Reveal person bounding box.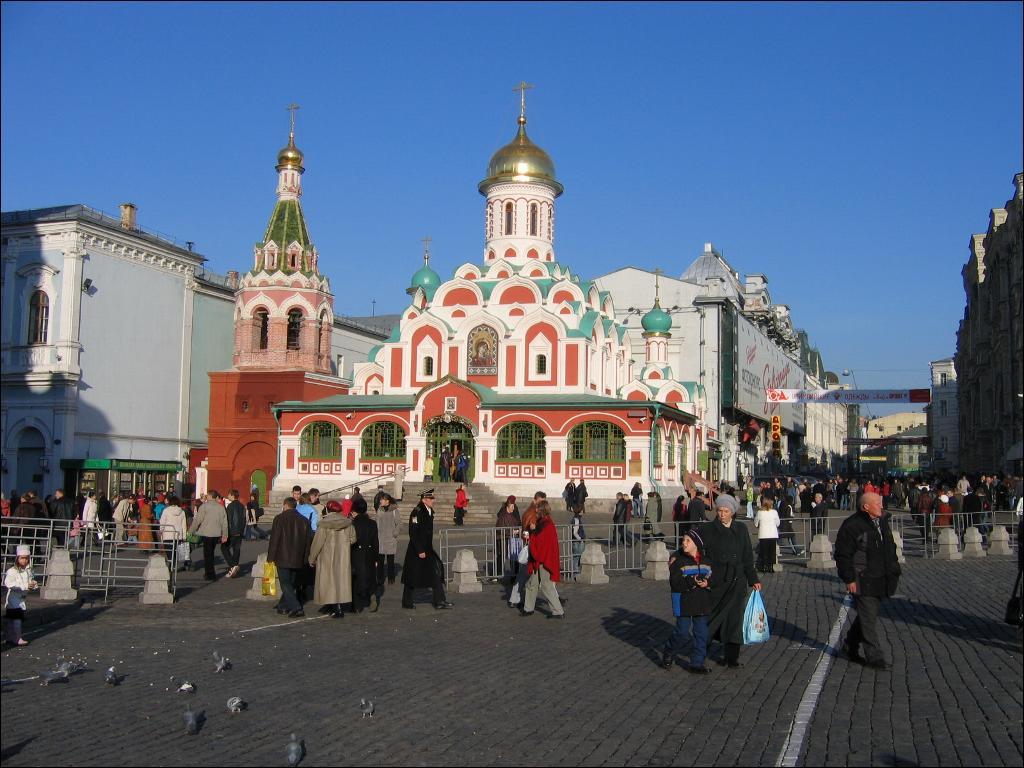
Revealed: bbox=[18, 497, 47, 547].
